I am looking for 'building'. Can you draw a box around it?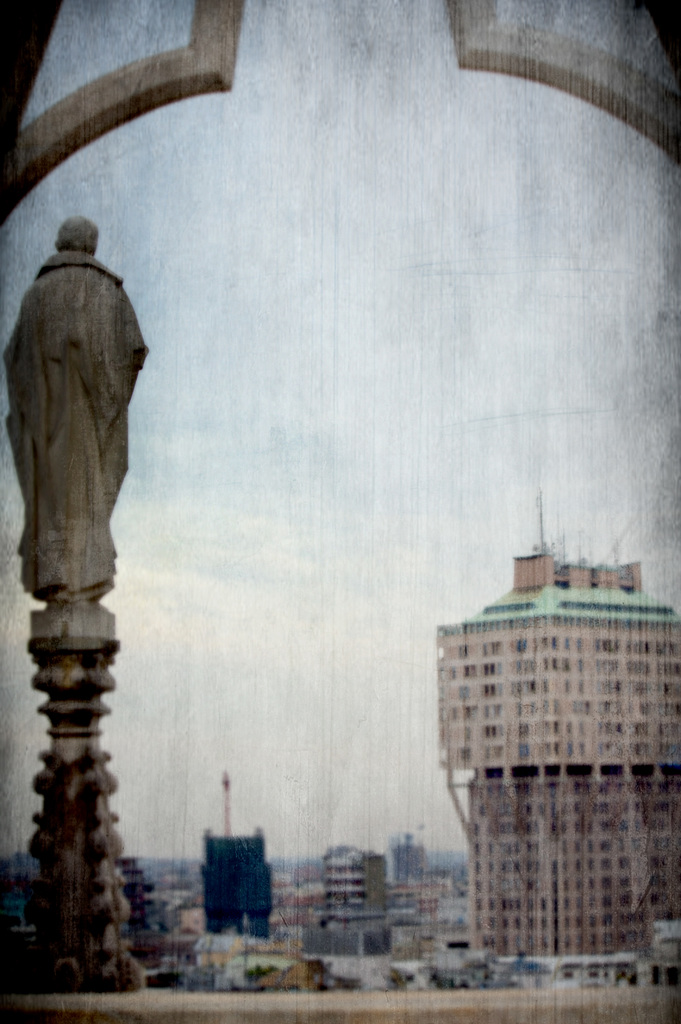
Sure, the bounding box is rect(439, 548, 680, 956).
